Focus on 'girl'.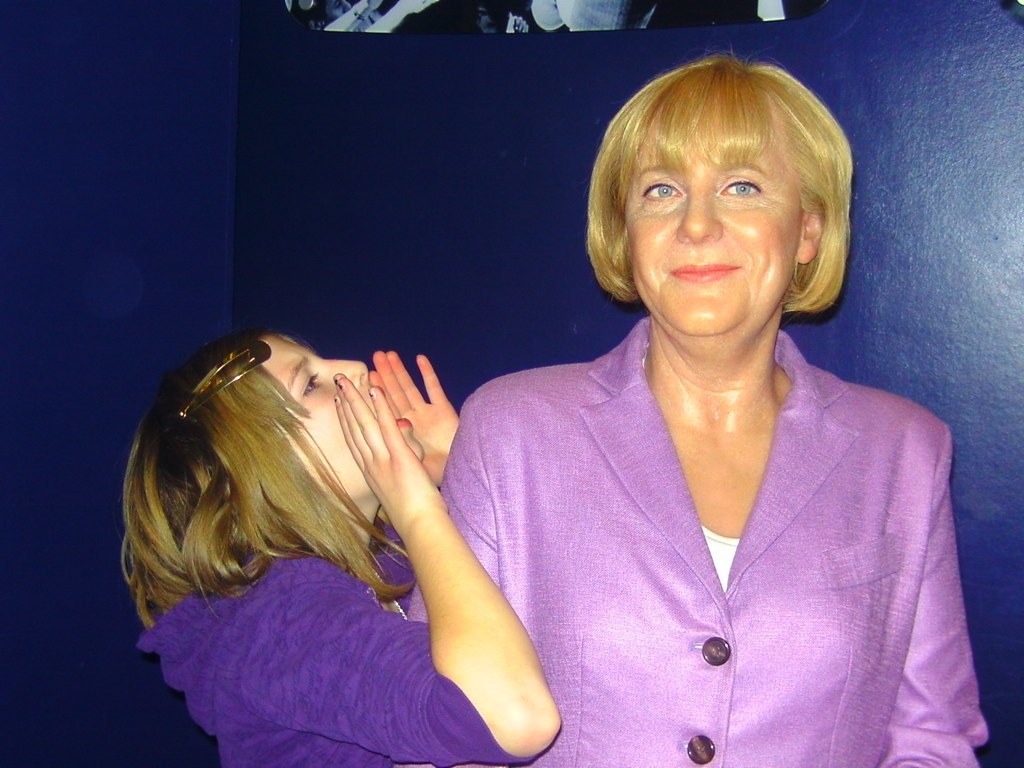
Focused at 115,326,564,767.
